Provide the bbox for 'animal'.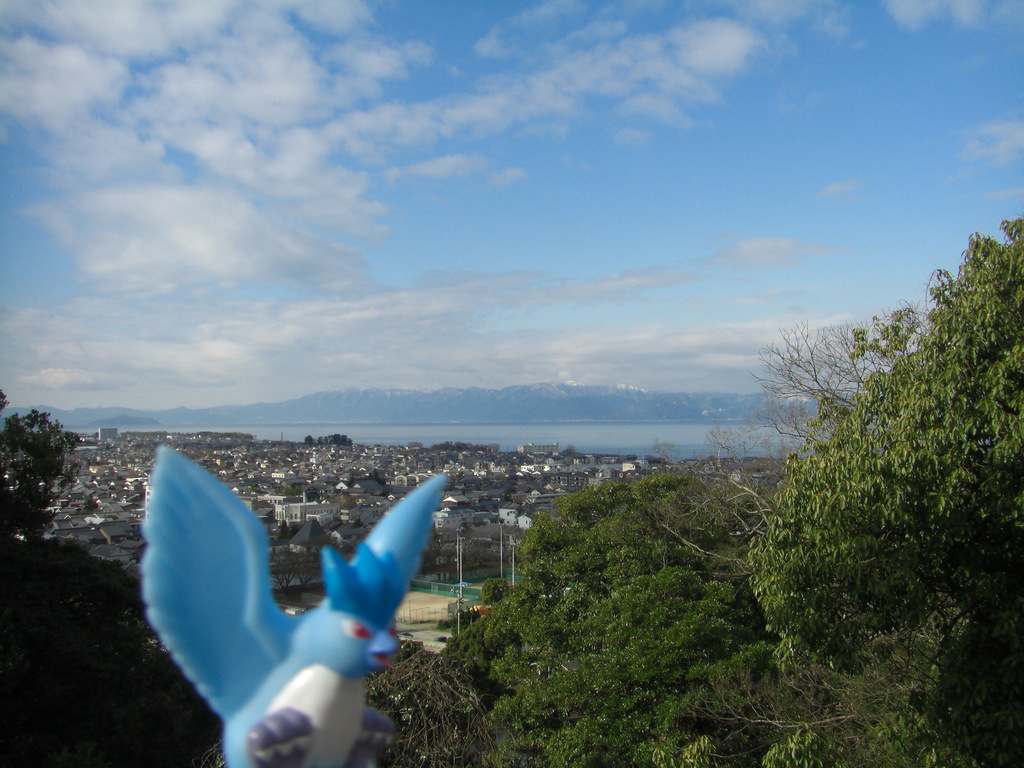
box(138, 438, 451, 767).
